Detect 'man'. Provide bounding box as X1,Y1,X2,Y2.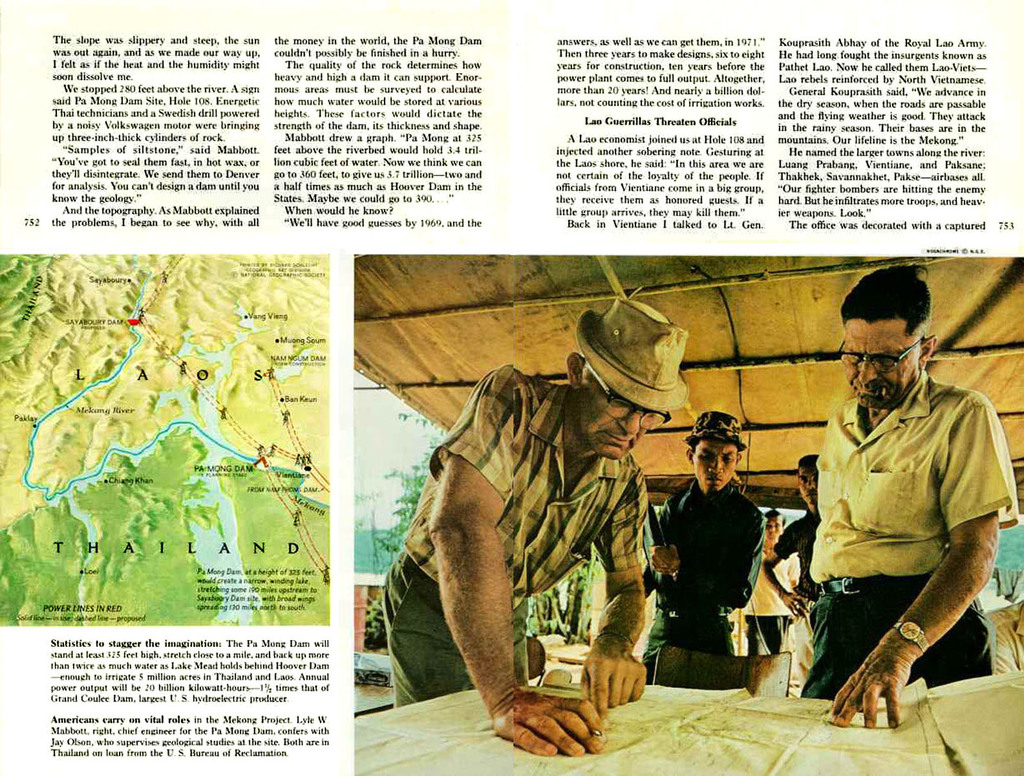
372,296,688,757.
